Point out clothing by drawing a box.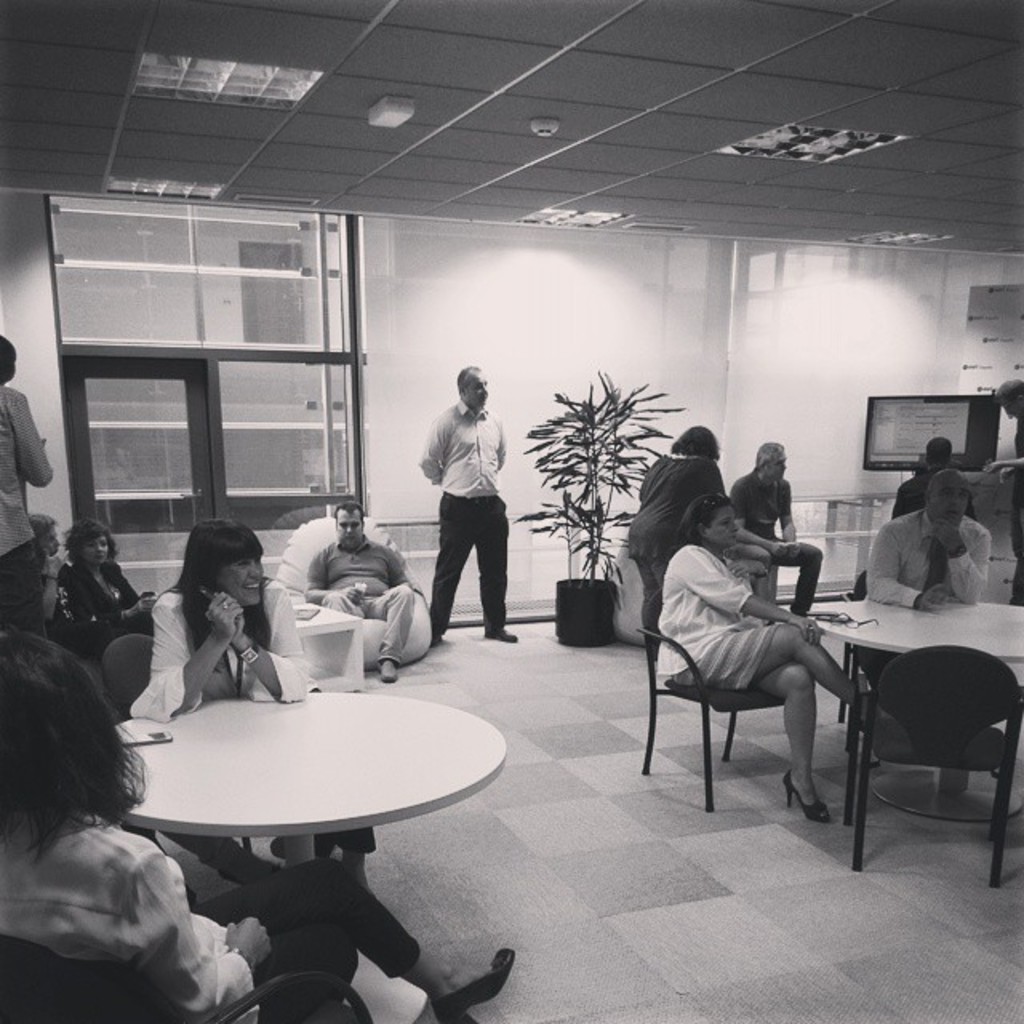
x1=733, y1=472, x2=822, y2=608.
